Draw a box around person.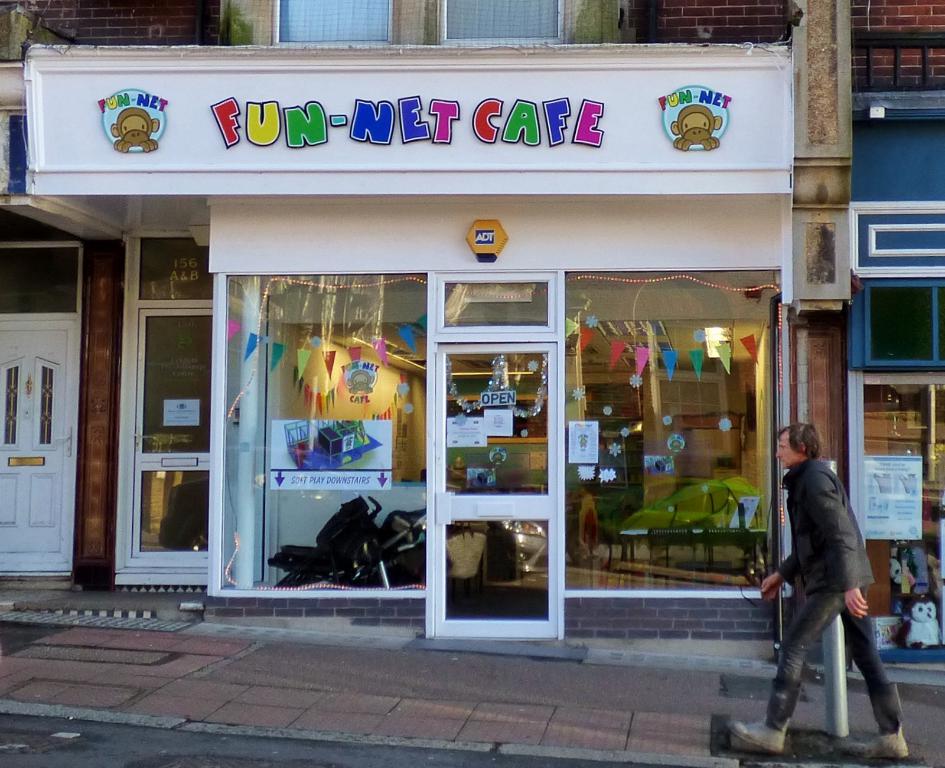
(x1=771, y1=411, x2=893, y2=758).
